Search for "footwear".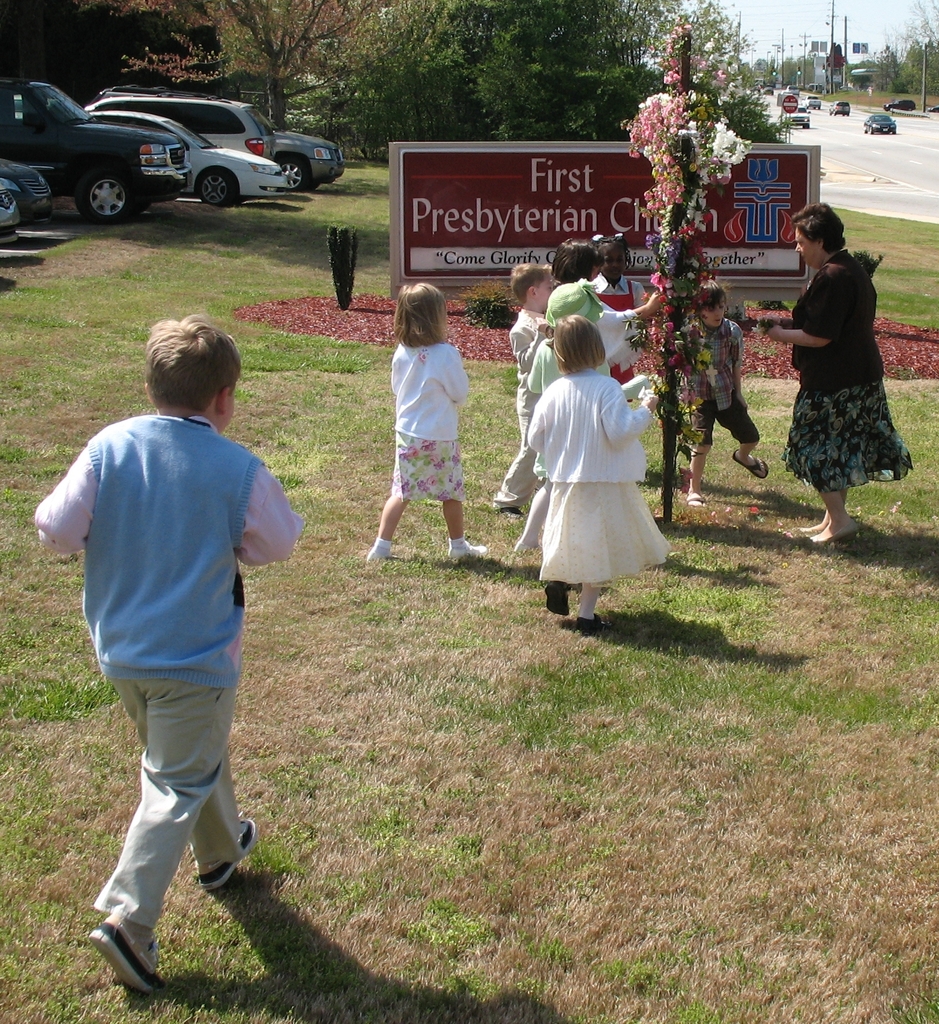
Found at locate(365, 533, 390, 564).
